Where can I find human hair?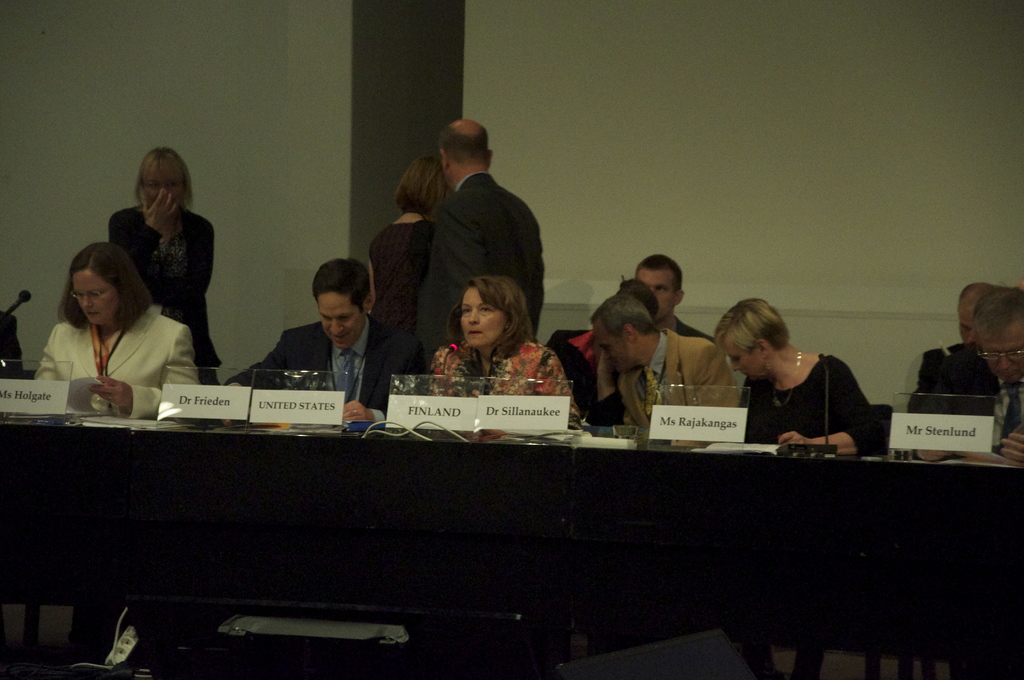
You can find it at locate(435, 128, 488, 159).
